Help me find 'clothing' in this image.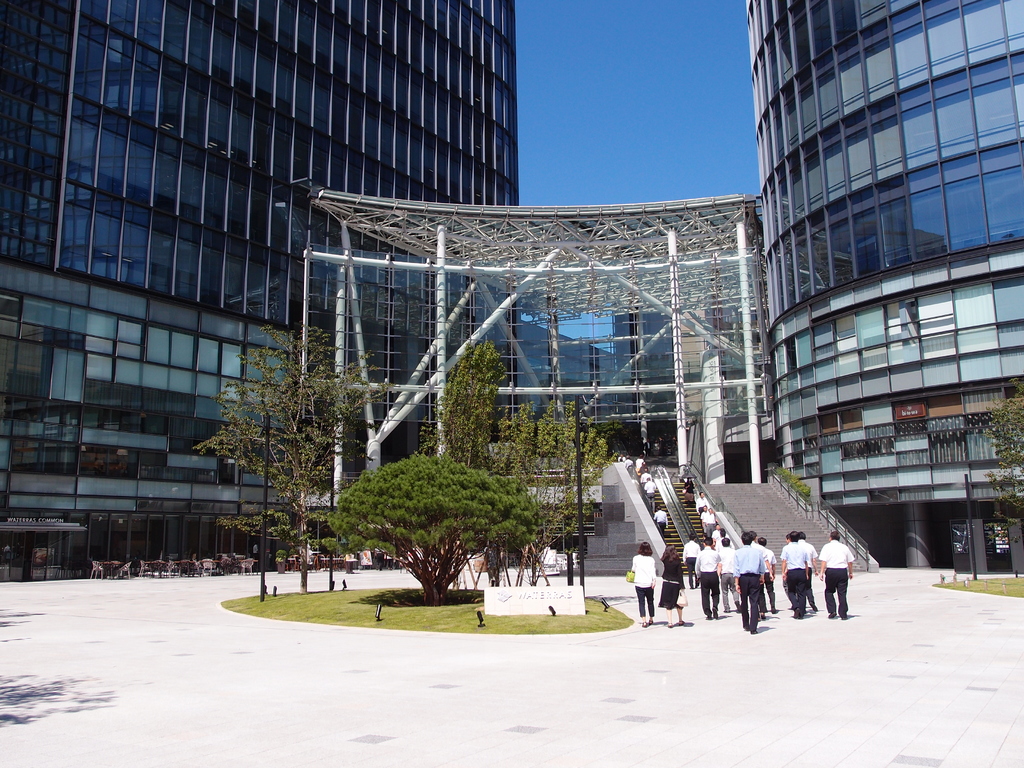
Found it: bbox=(719, 541, 742, 575).
